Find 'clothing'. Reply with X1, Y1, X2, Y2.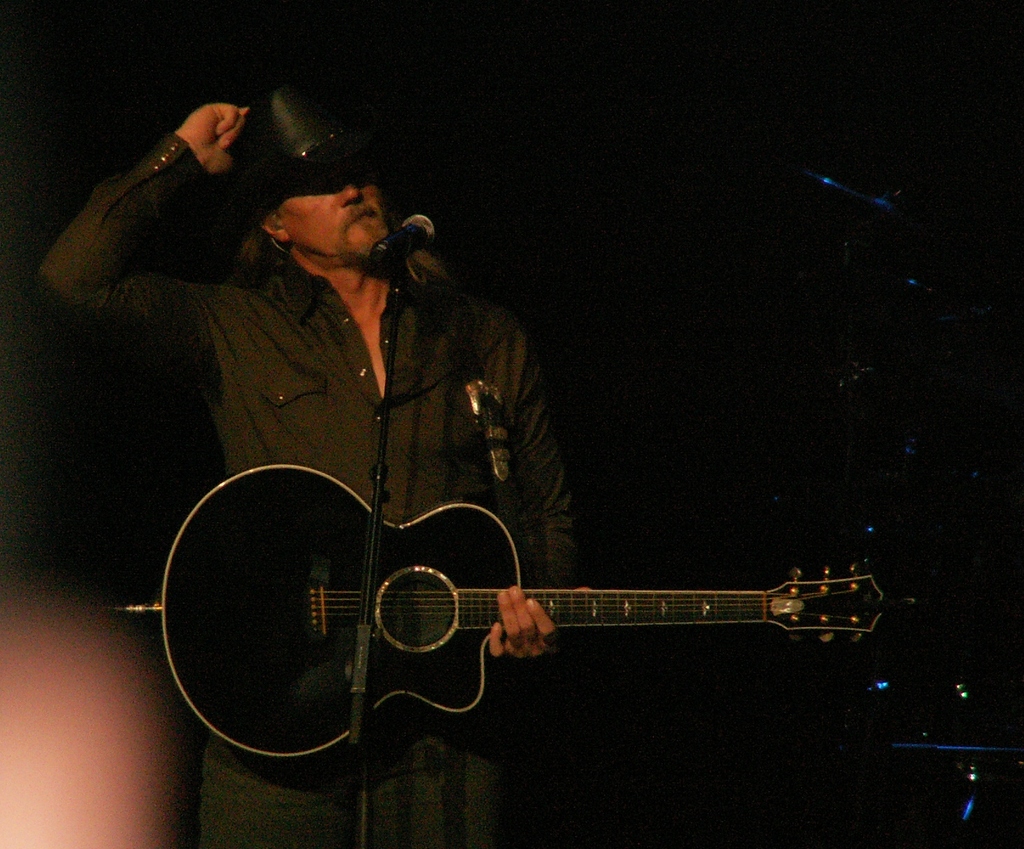
35, 134, 583, 848.
